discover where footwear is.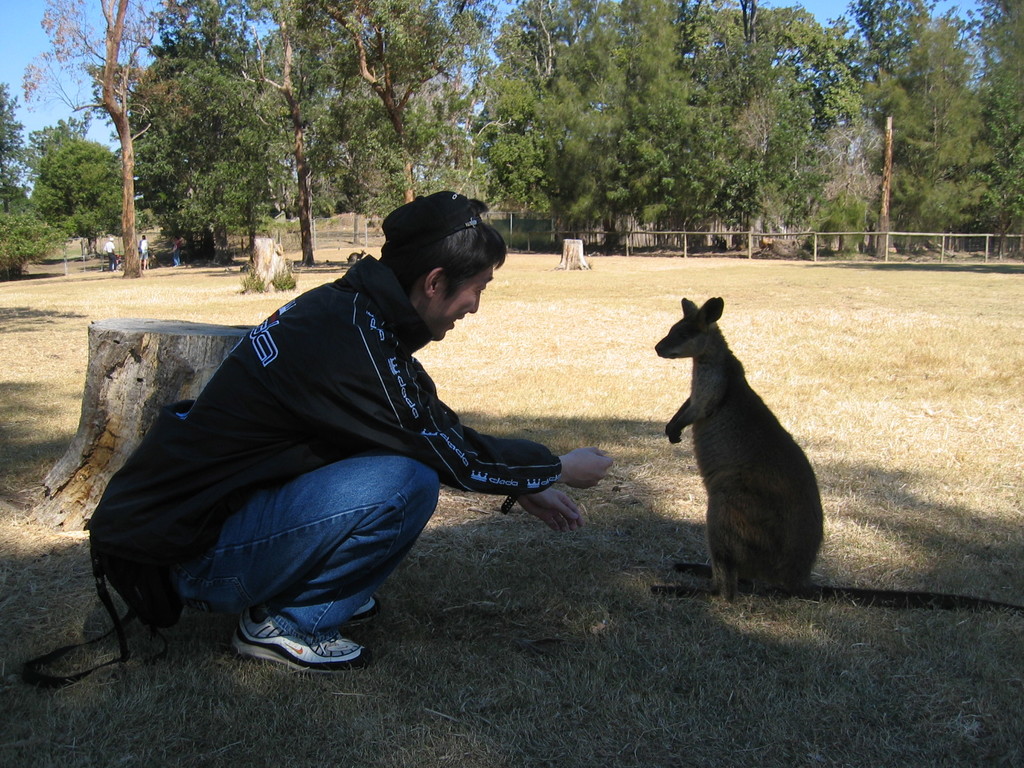
Discovered at {"x1": 214, "y1": 611, "x2": 360, "y2": 674}.
